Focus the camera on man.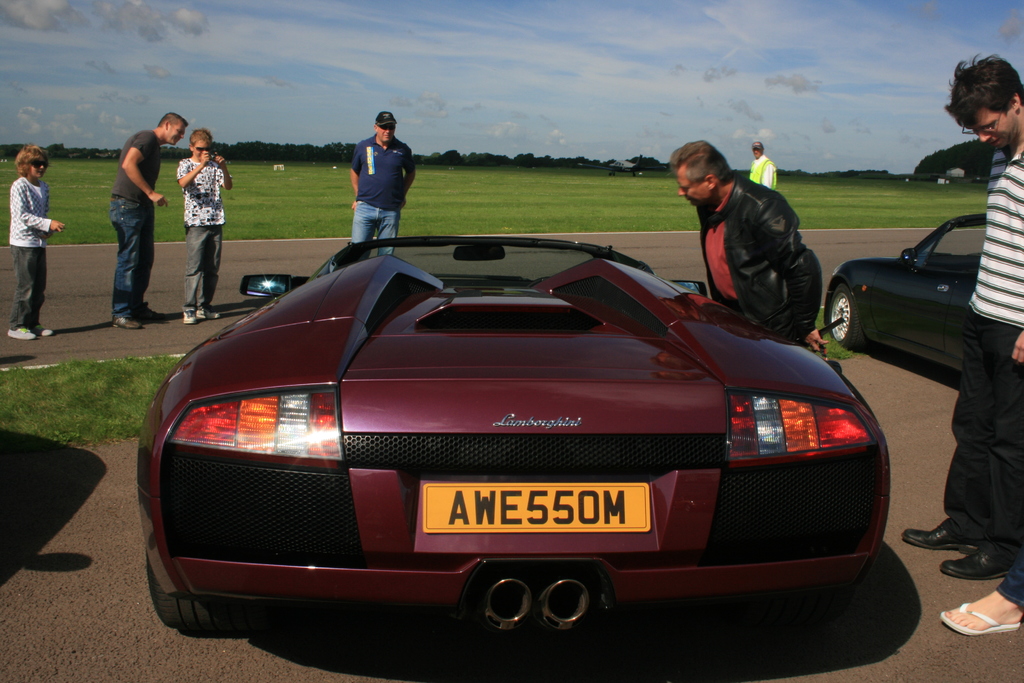
Focus region: (left=171, top=126, right=231, bottom=325).
